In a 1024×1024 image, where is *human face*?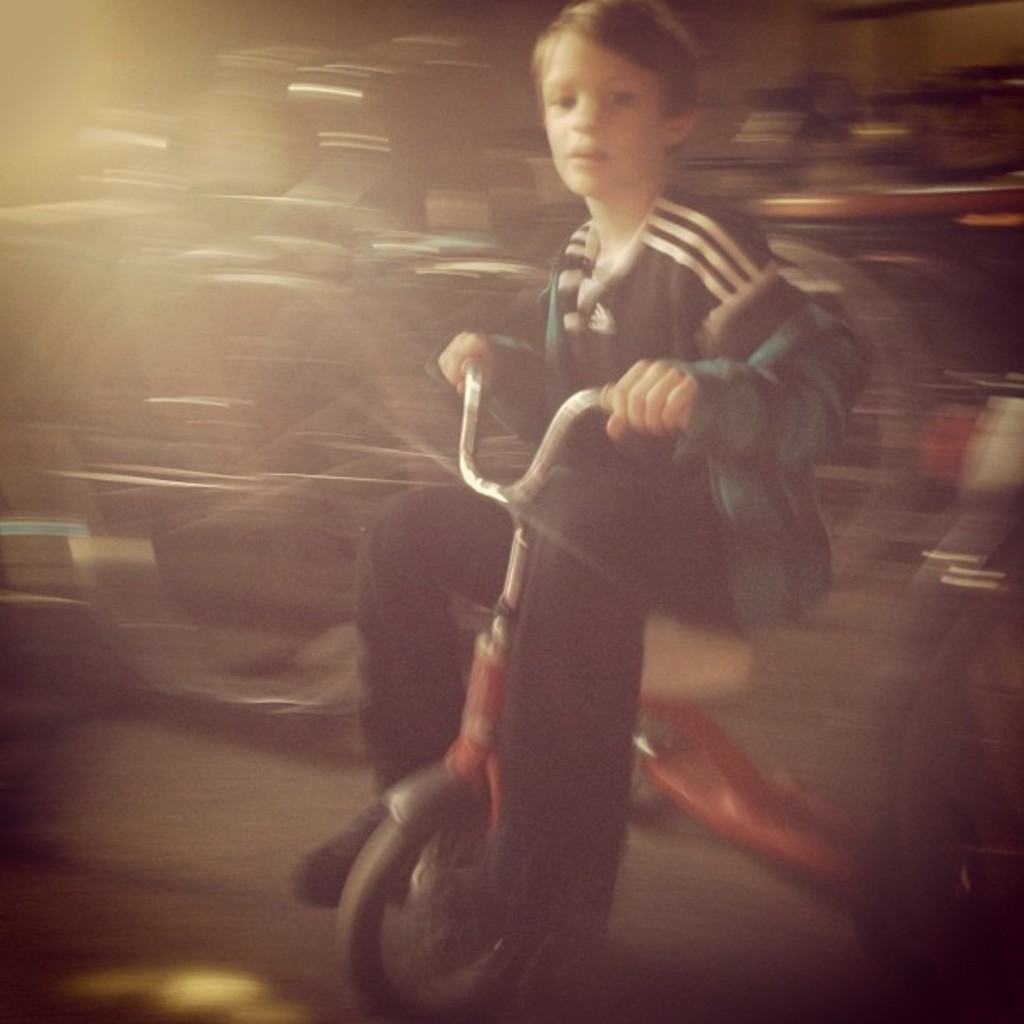
(left=539, top=32, right=664, bottom=196).
